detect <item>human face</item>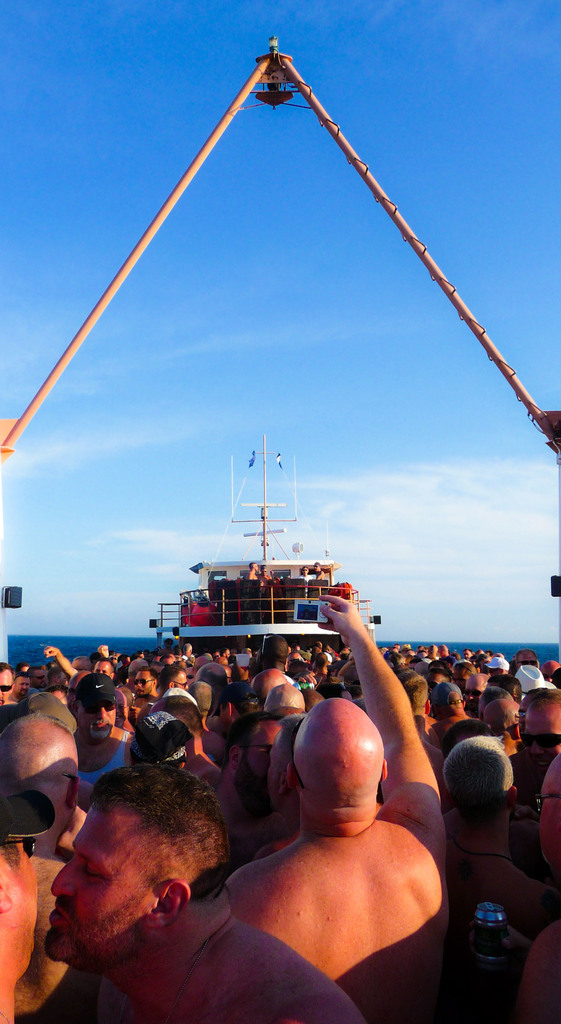
(225, 648, 227, 655)
